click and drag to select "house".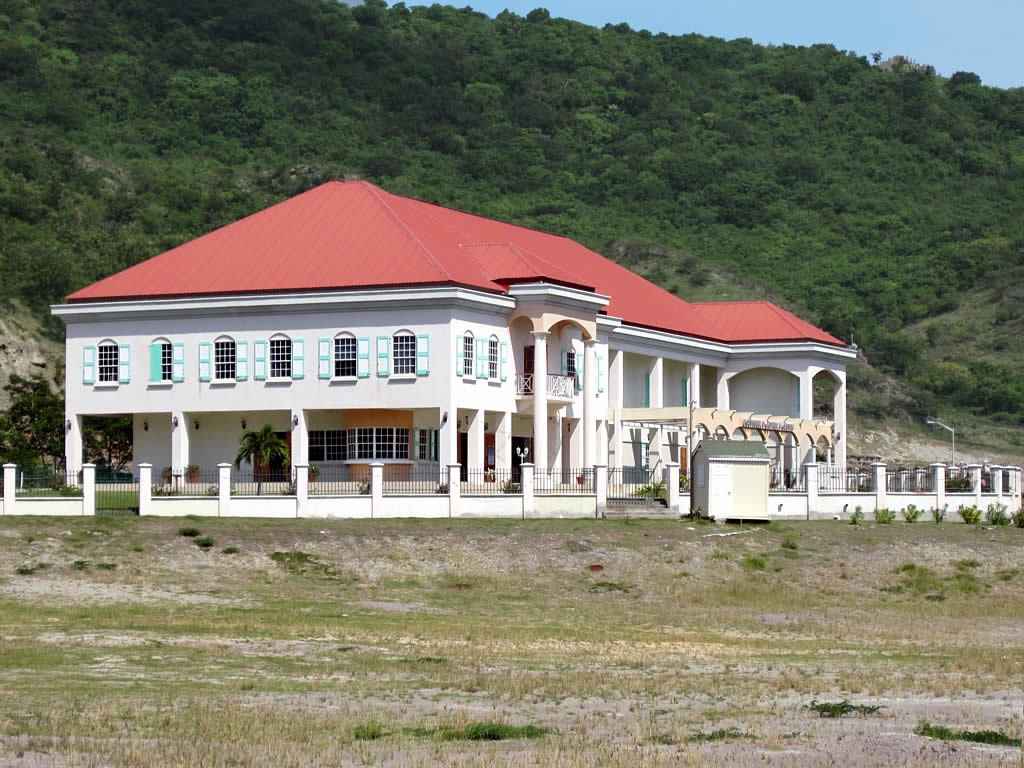
Selection: box(58, 169, 821, 525).
